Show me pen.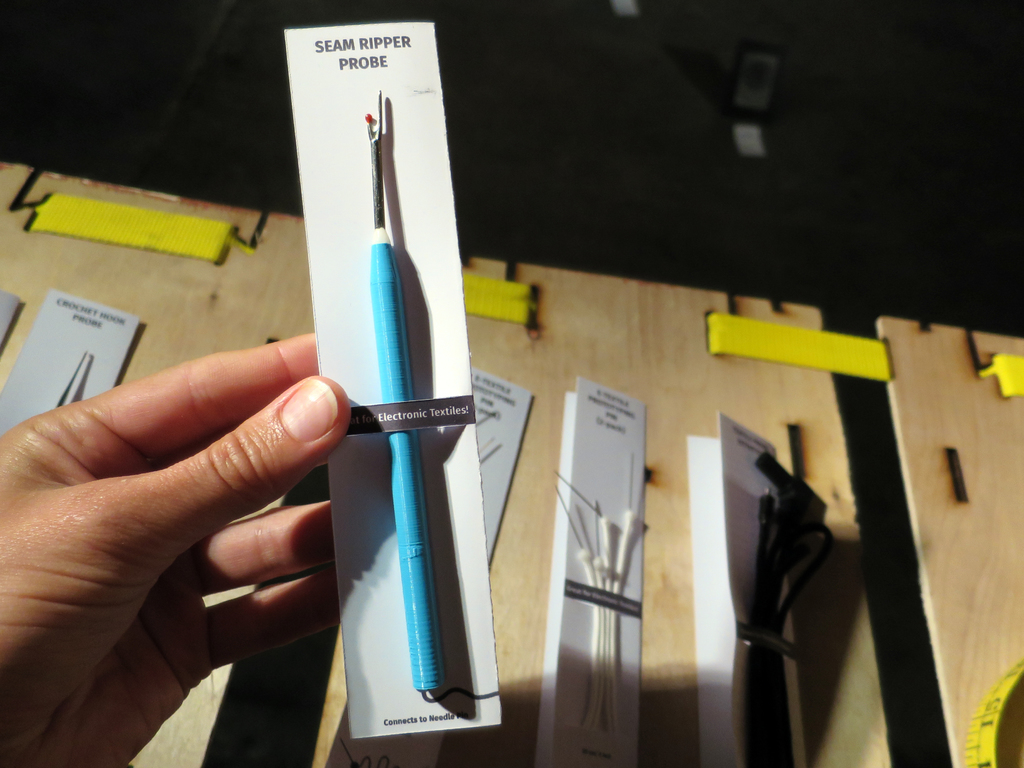
pen is here: {"x1": 380, "y1": 86, "x2": 435, "y2": 701}.
